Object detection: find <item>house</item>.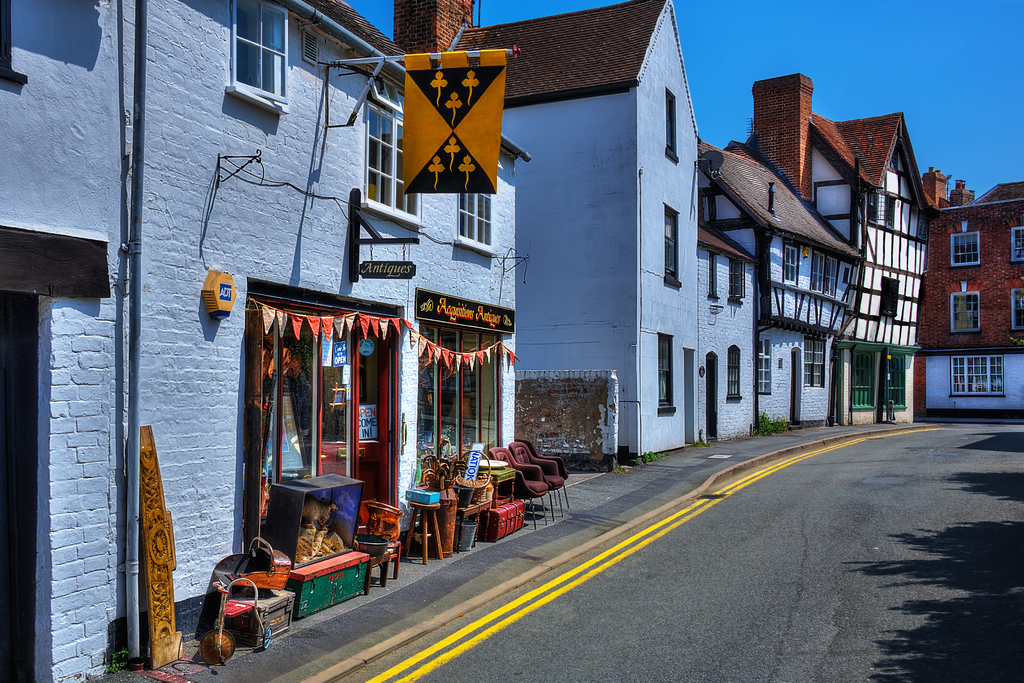
left=906, top=131, right=1017, bottom=424.
